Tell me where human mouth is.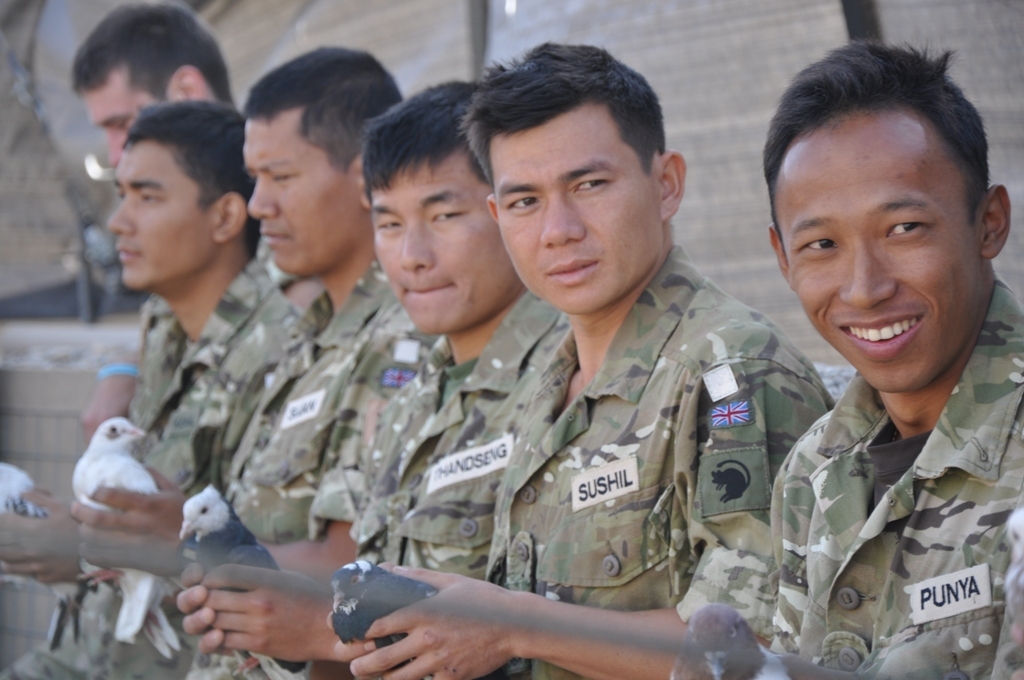
human mouth is at (542,256,599,289).
